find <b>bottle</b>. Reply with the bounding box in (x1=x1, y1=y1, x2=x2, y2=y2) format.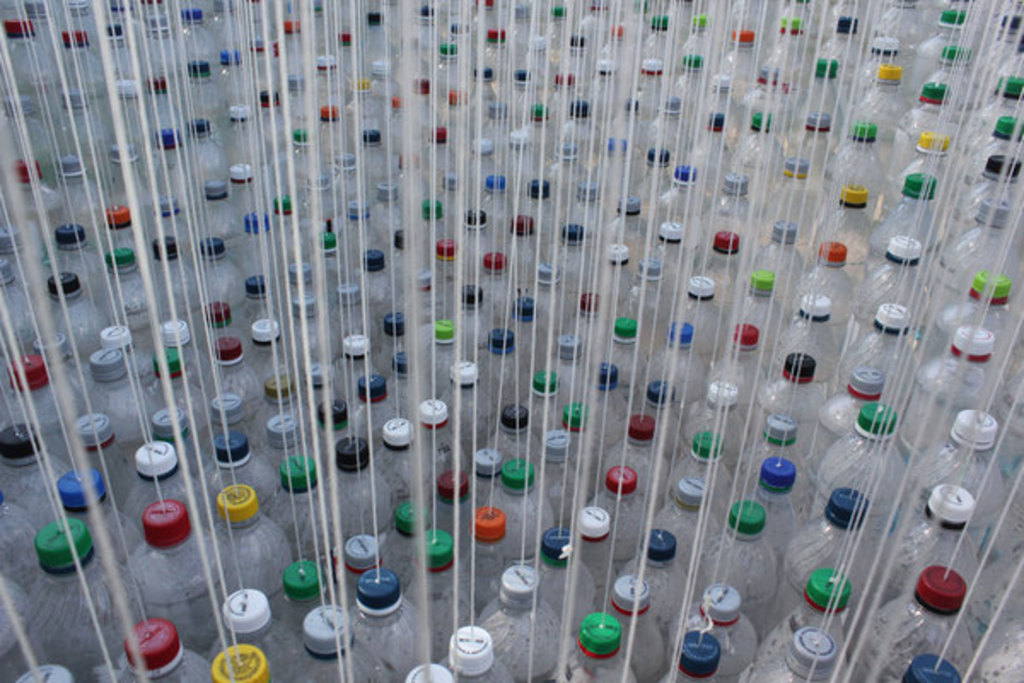
(x1=696, y1=231, x2=751, y2=318).
